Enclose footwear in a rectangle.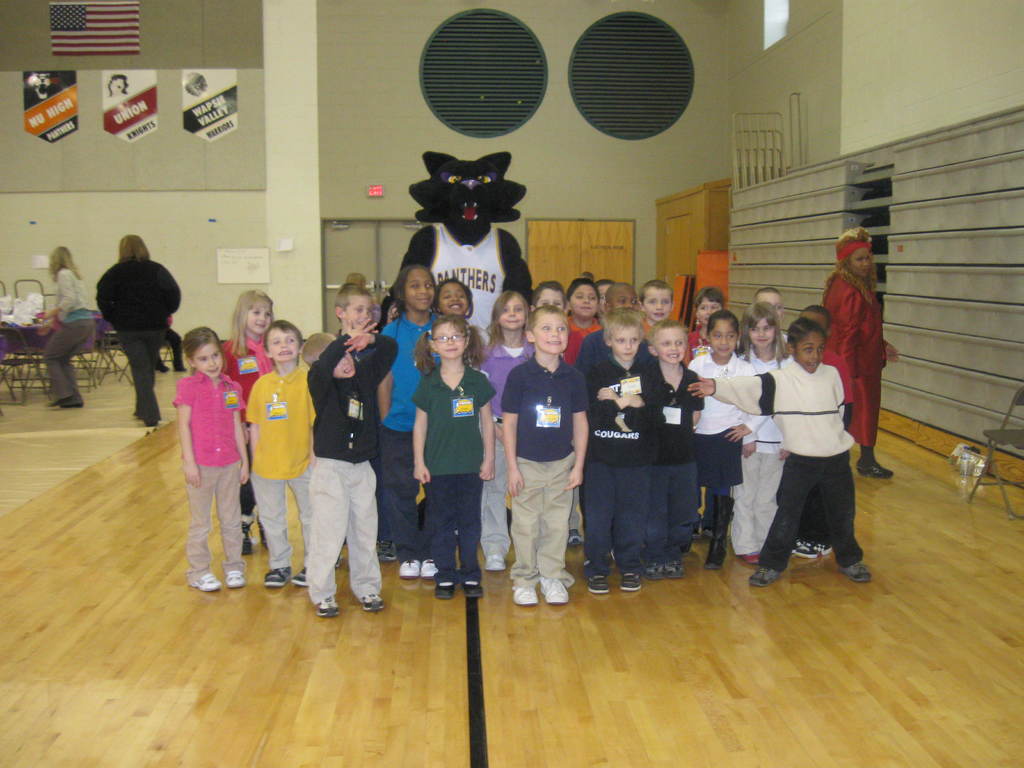
bbox=[438, 581, 458, 601].
